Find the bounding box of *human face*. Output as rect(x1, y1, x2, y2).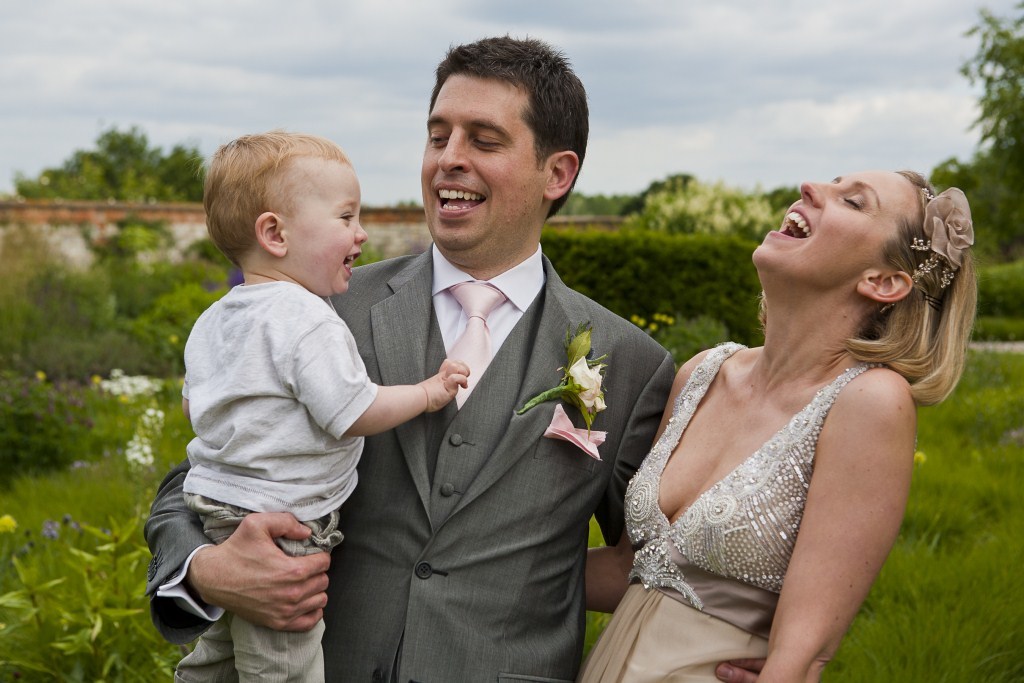
rect(751, 167, 917, 287).
